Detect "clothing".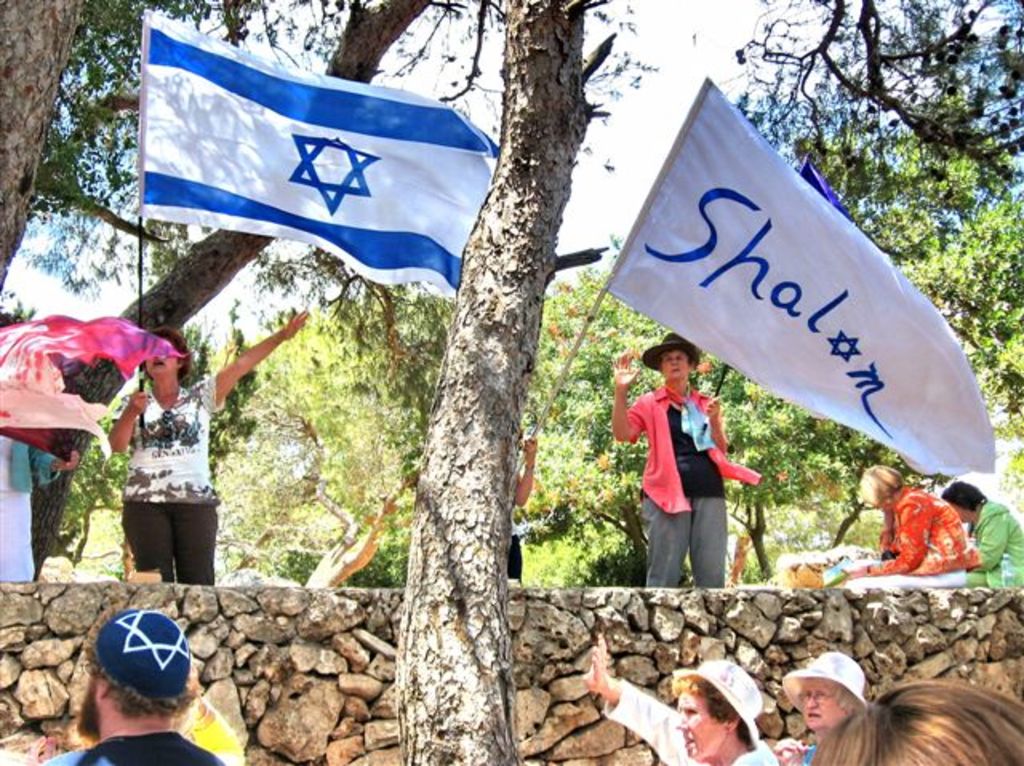
Detected at <box>133,507,214,590</box>.
